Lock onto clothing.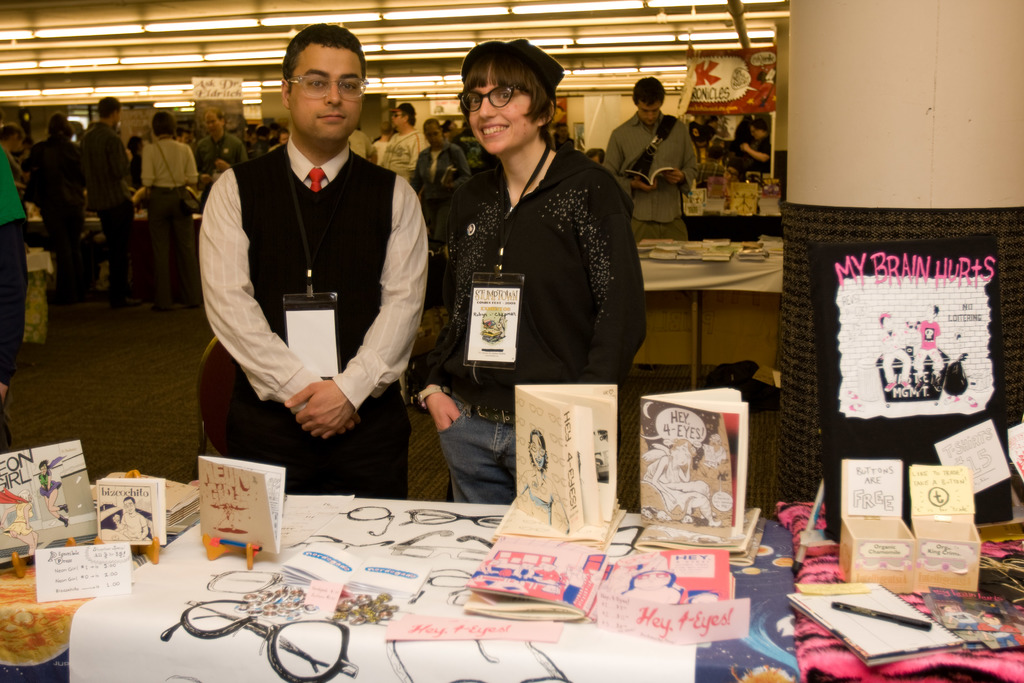
Locked: bbox=[531, 493, 555, 509].
